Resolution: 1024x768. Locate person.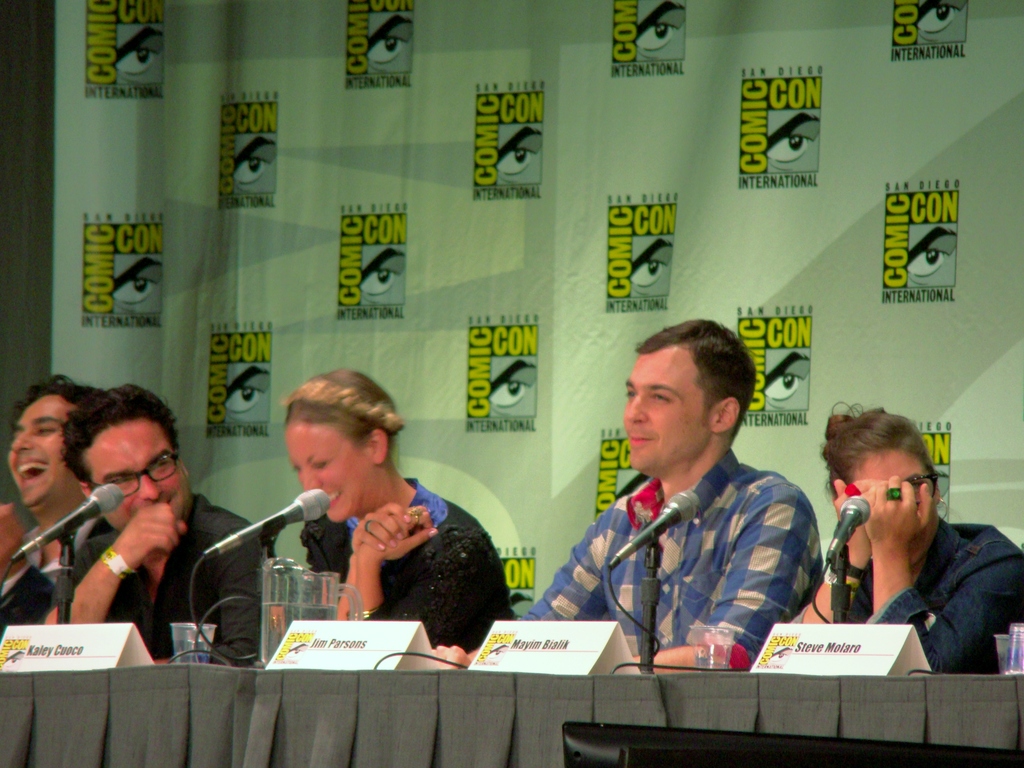
(792, 399, 1023, 674).
